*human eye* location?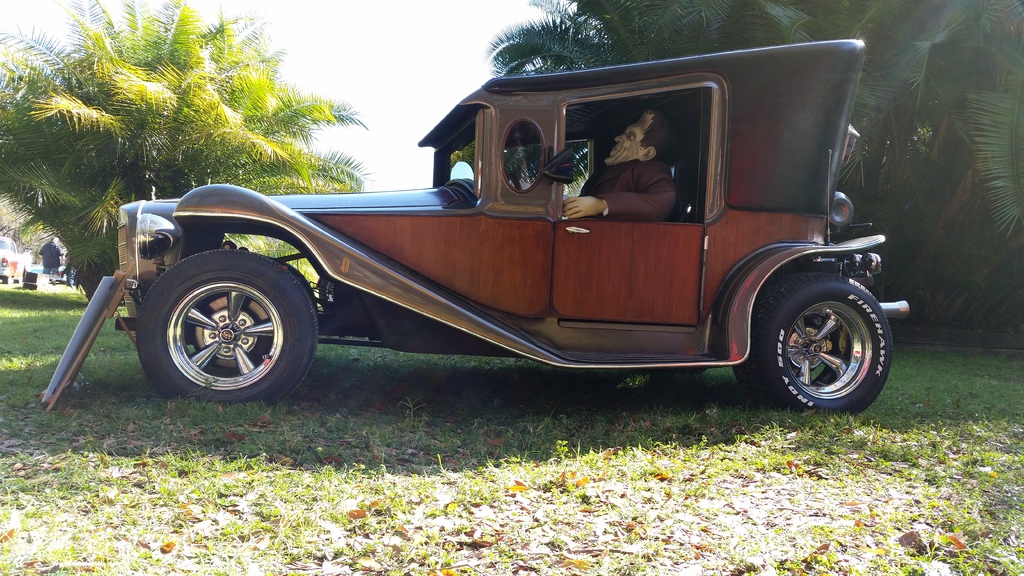
{"x1": 627, "y1": 129, "x2": 635, "y2": 142}
